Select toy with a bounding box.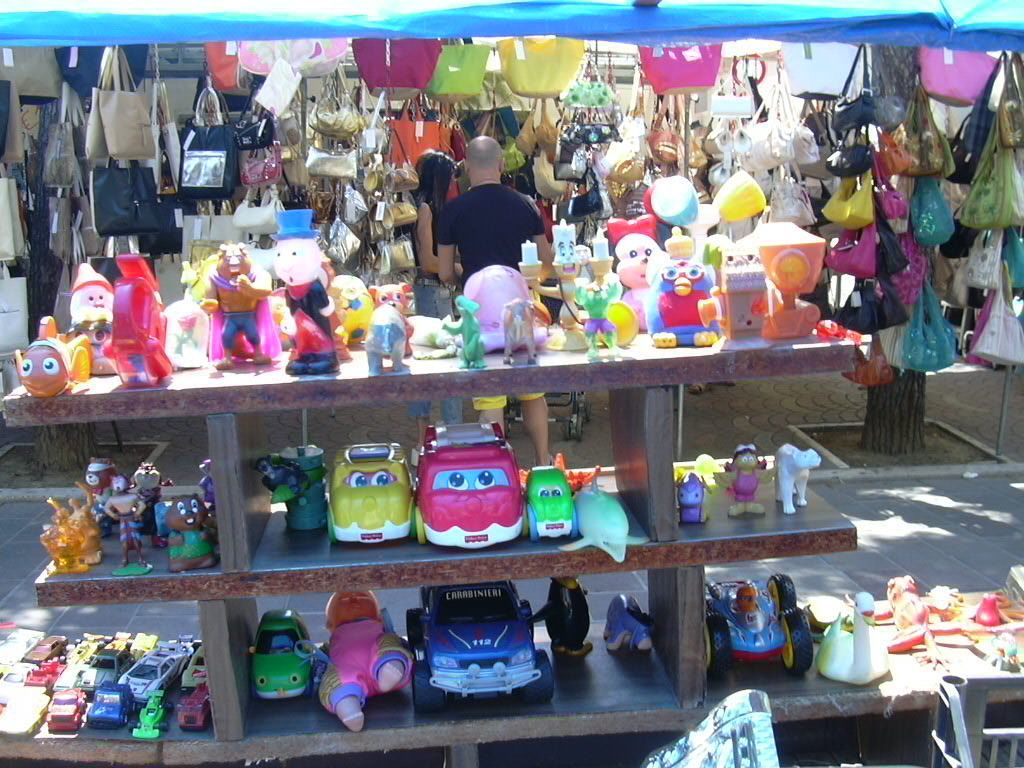
l=102, t=489, r=152, b=568.
